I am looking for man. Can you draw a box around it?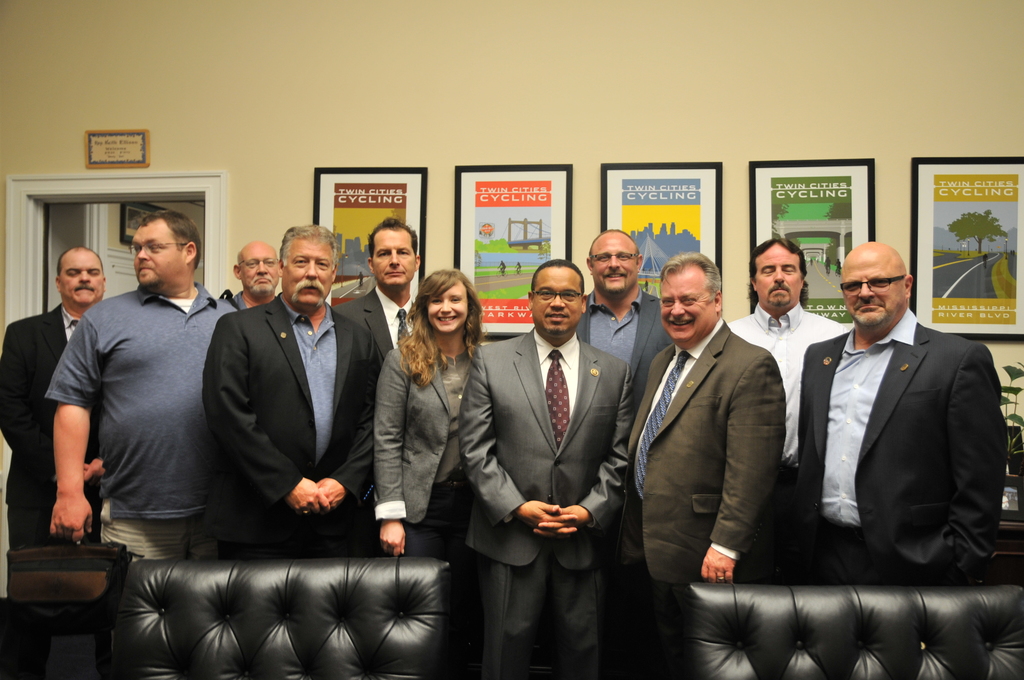
Sure, the bounding box is <bbox>799, 239, 1005, 592</bbox>.
